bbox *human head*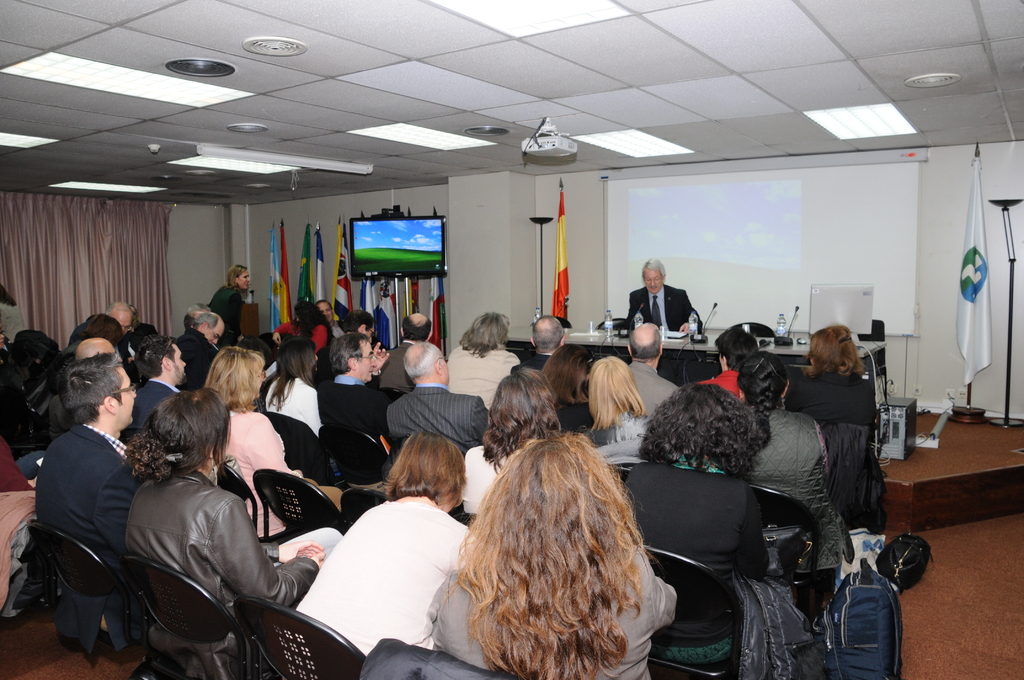
box=[529, 316, 565, 355]
